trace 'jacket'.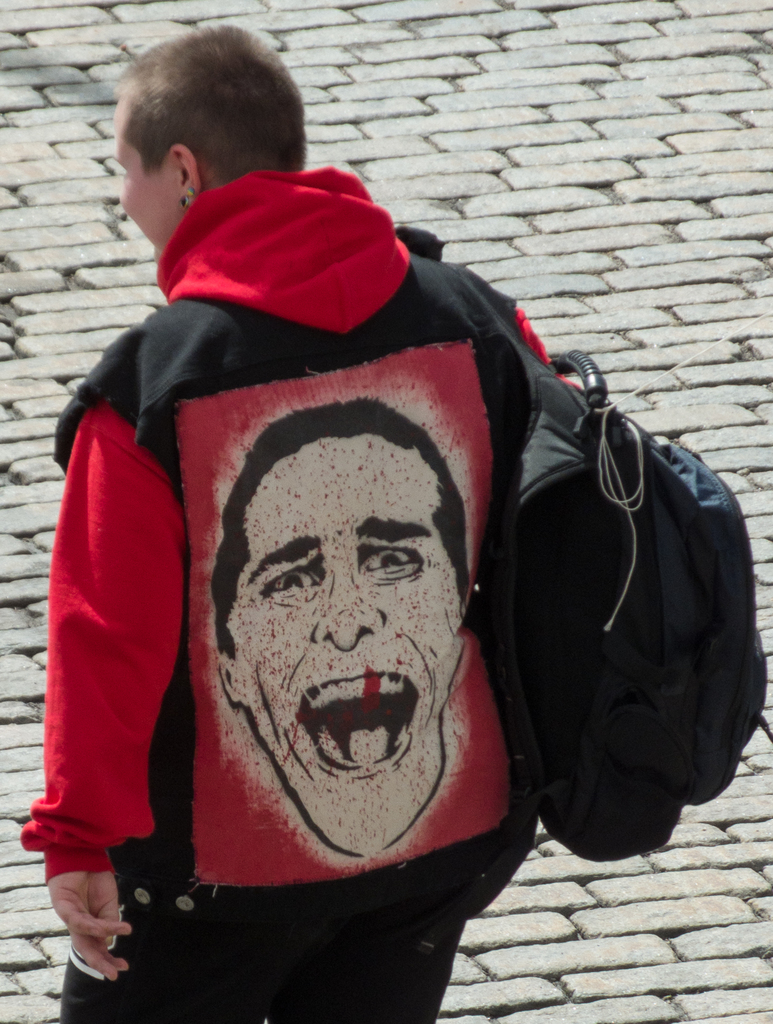
Traced to [x1=67, y1=109, x2=632, y2=1002].
